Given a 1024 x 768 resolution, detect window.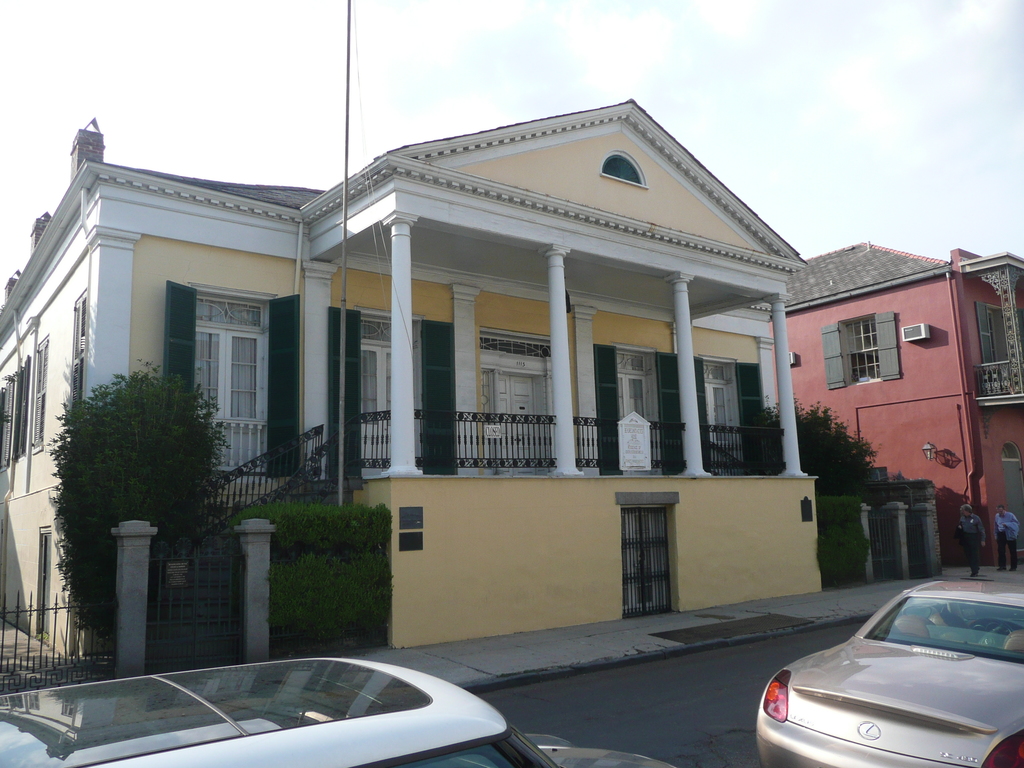
[x1=159, y1=275, x2=305, y2=479].
